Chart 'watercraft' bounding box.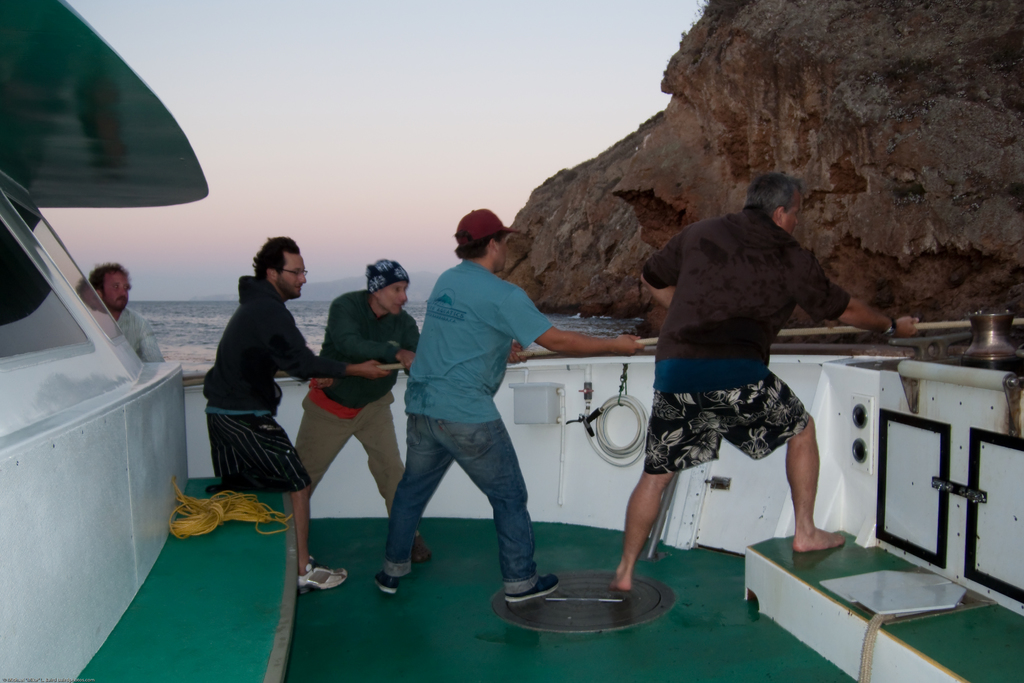
Charted: {"left": 0, "top": 1, "right": 1023, "bottom": 679}.
